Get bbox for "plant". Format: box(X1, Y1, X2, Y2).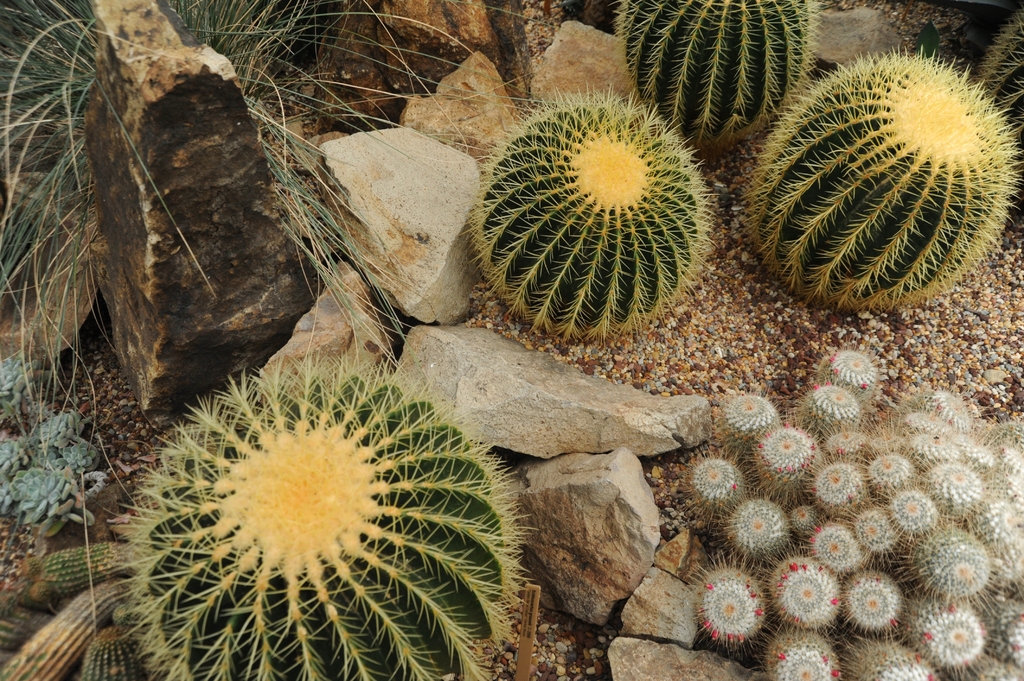
box(467, 67, 723, 341).
